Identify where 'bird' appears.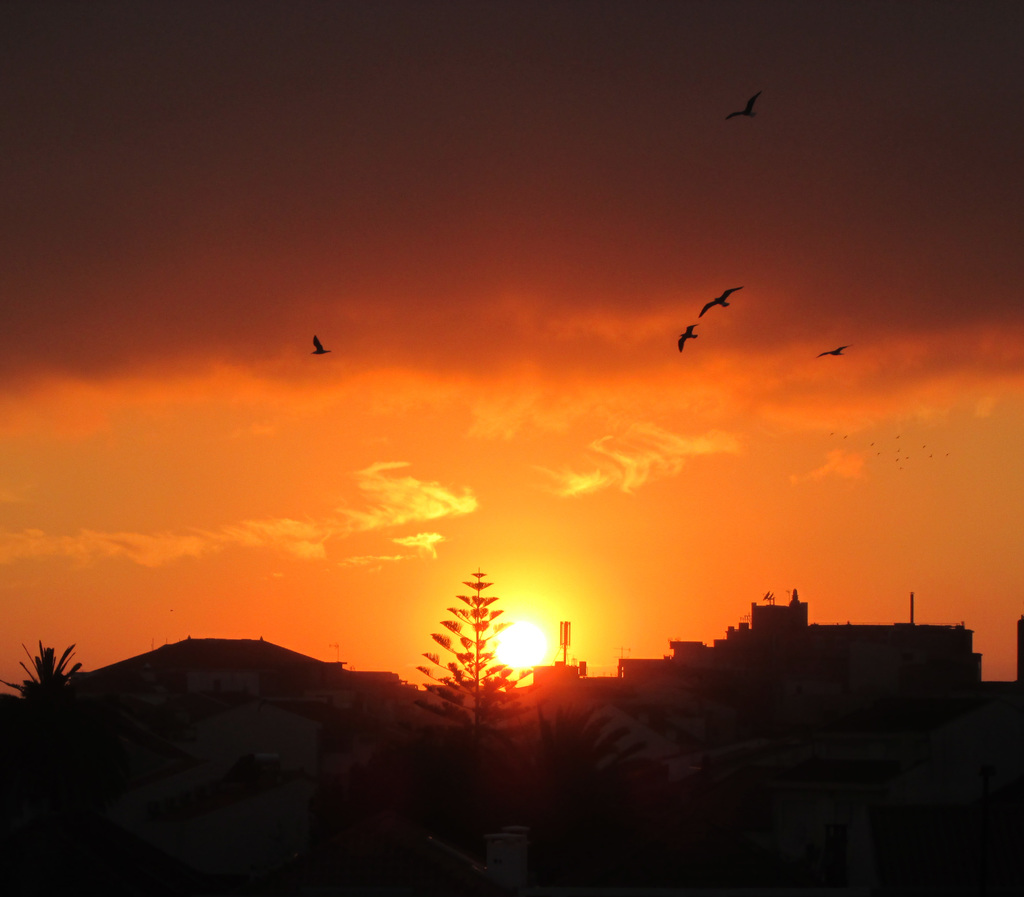
Appears at (815,342,849,357).
